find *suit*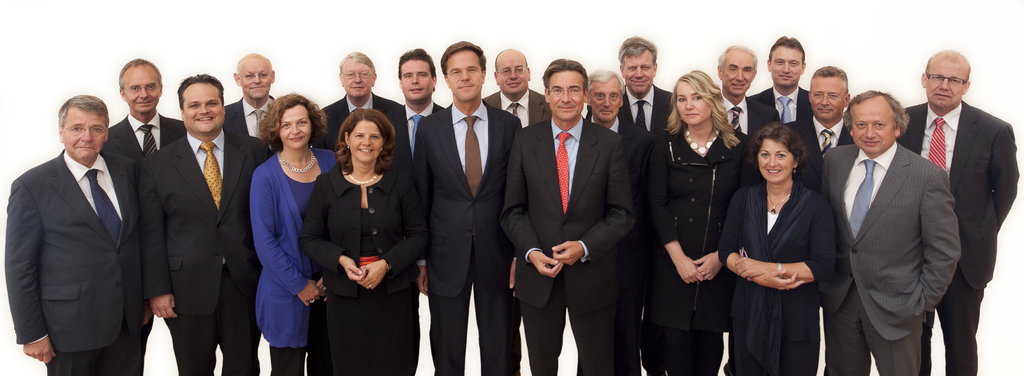
bbox=(131, 128, 269, 375)
